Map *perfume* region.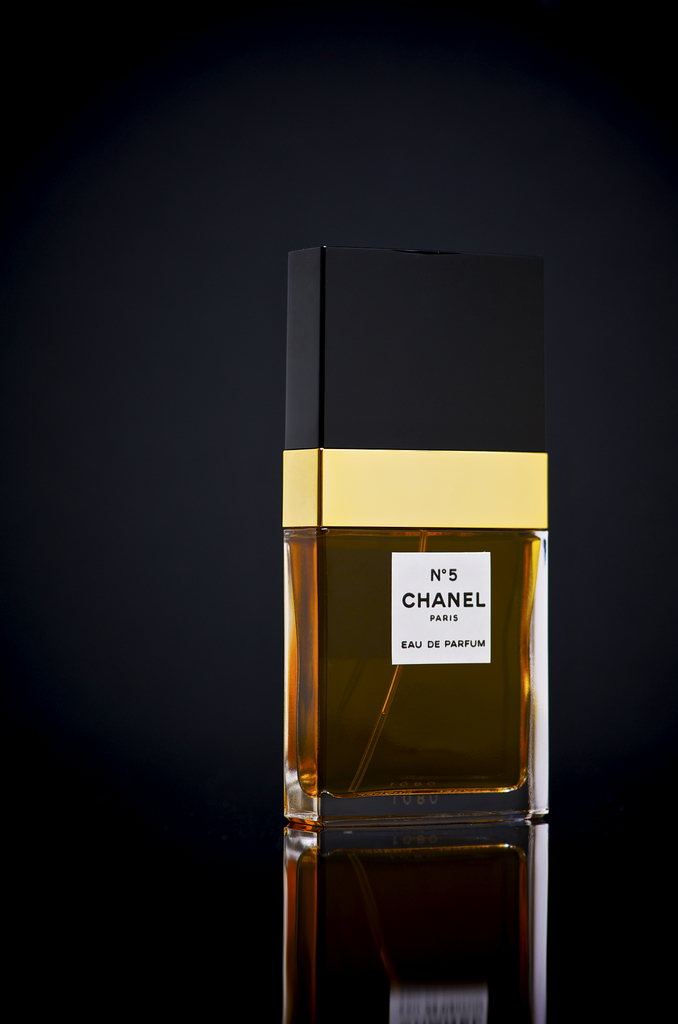
Mapped to <bbox>285, 238, 554, 836</bbox>.
